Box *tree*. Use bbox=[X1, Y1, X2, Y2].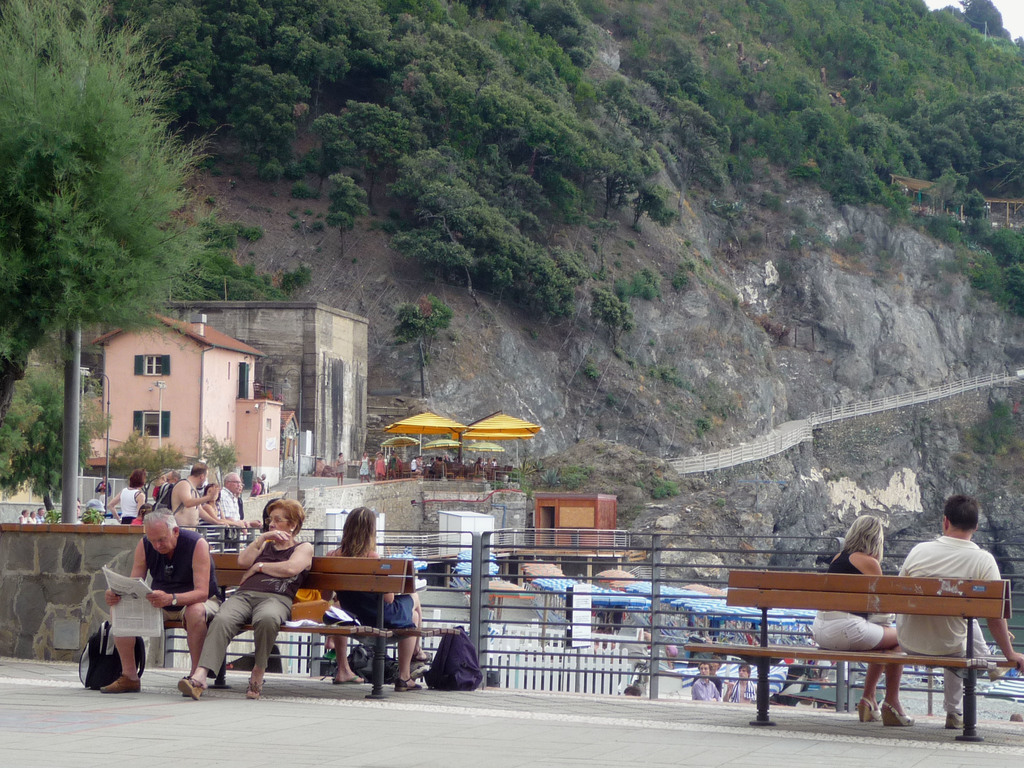
bbox=[0, 369, 100, 515].
